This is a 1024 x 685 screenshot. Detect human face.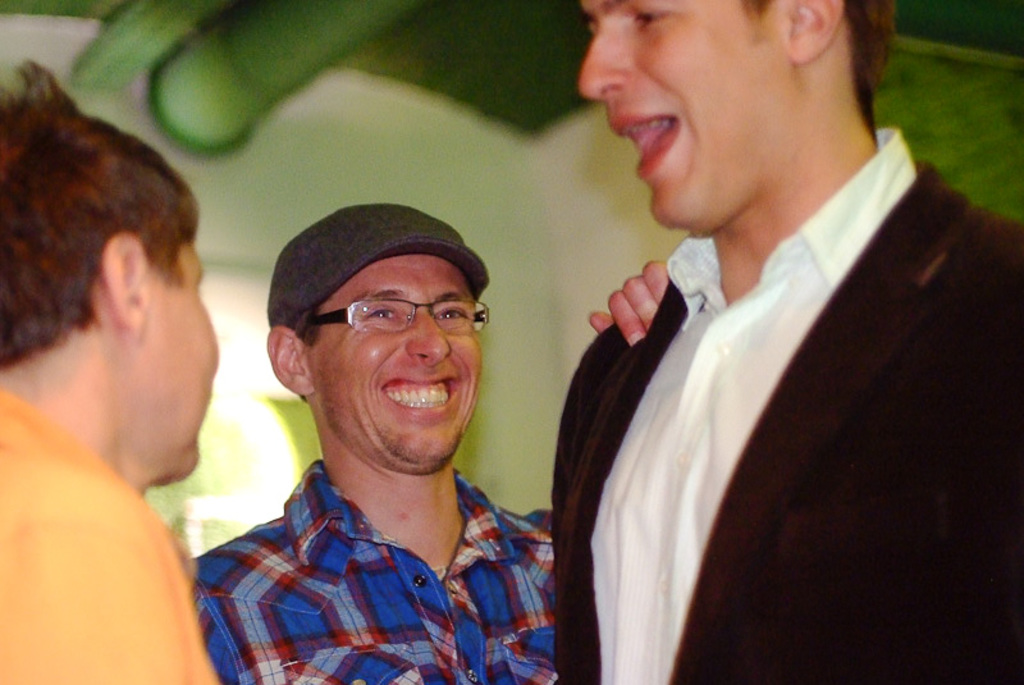
locate(573, 0, 792, 230).
